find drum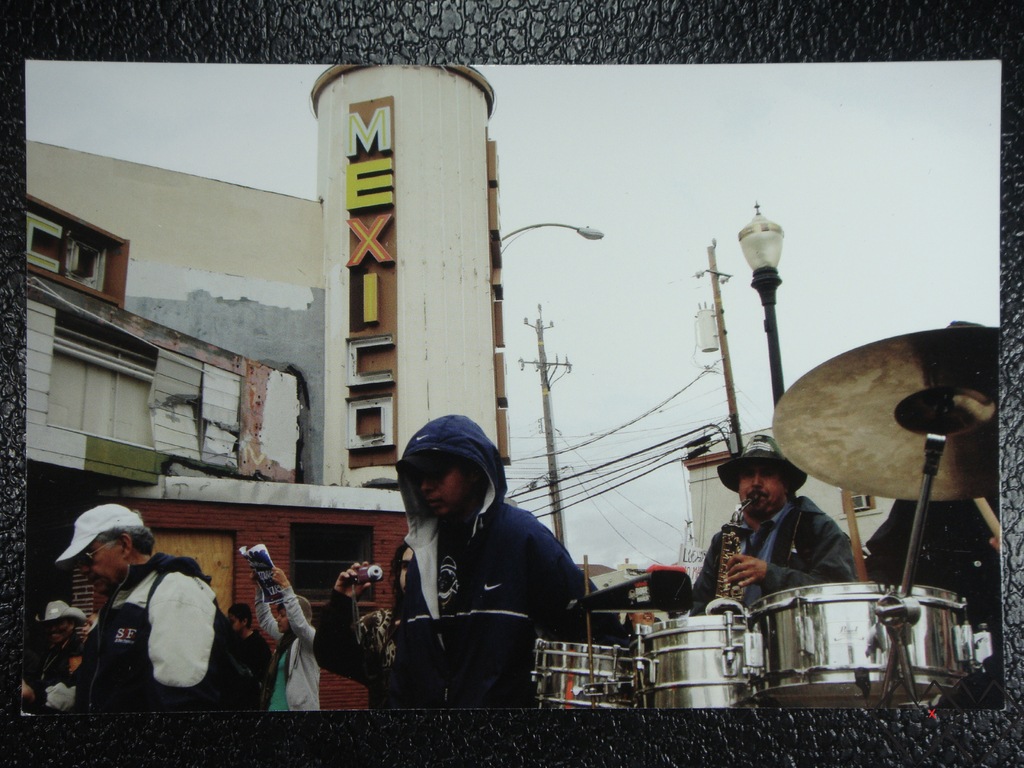
(755,588,972,703)
